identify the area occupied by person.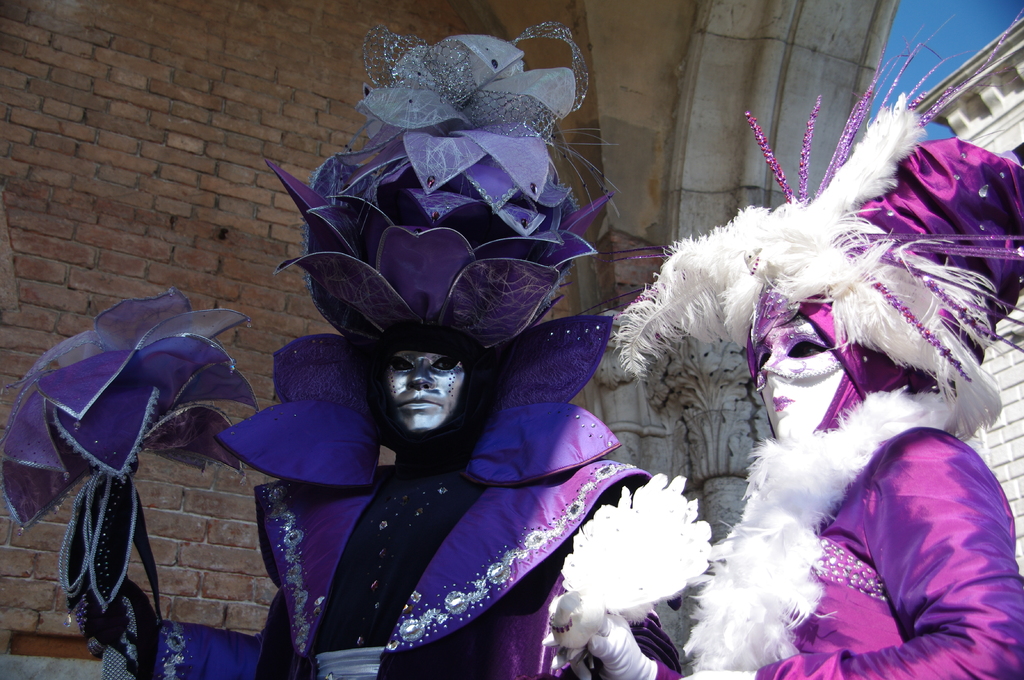
Area: Rect(540, 280, 1023, 677).
